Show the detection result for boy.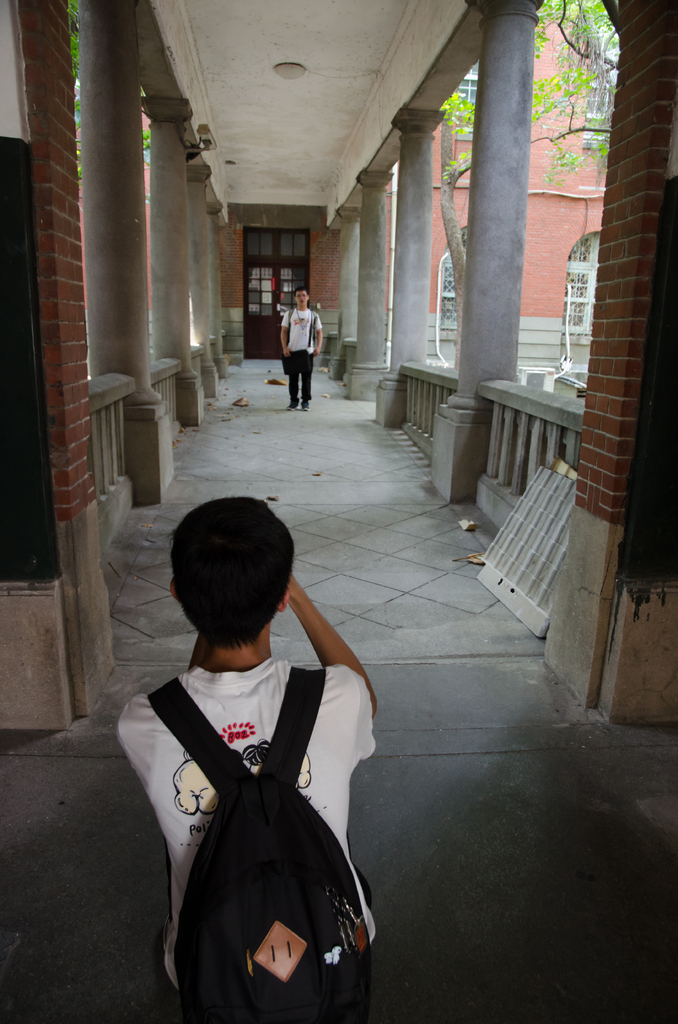
x1=125 y1=472 x2=400 y2=1016.
